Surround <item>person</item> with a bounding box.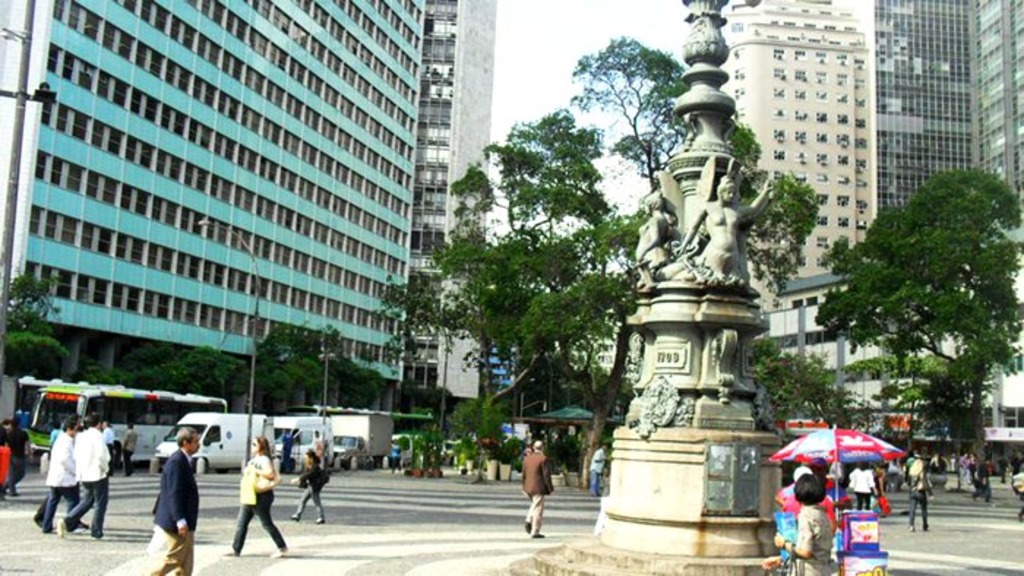
[228, 443, 287, 563].
